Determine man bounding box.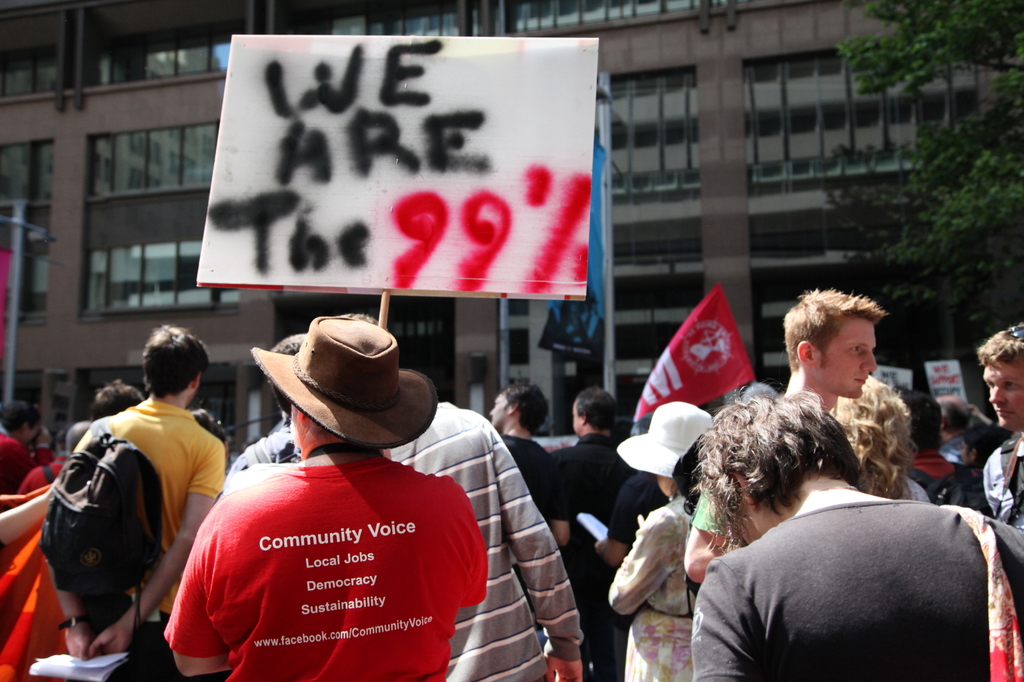
Determined: 38/330/233/669.
